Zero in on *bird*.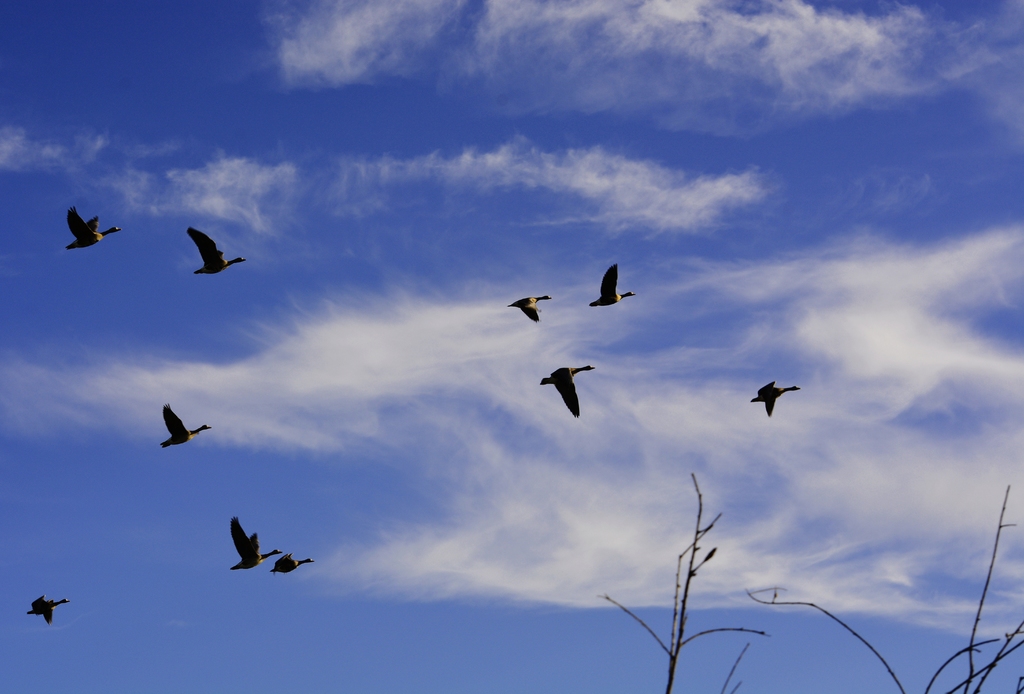
Zeroed in: detection(26, 591, 69, 627).
